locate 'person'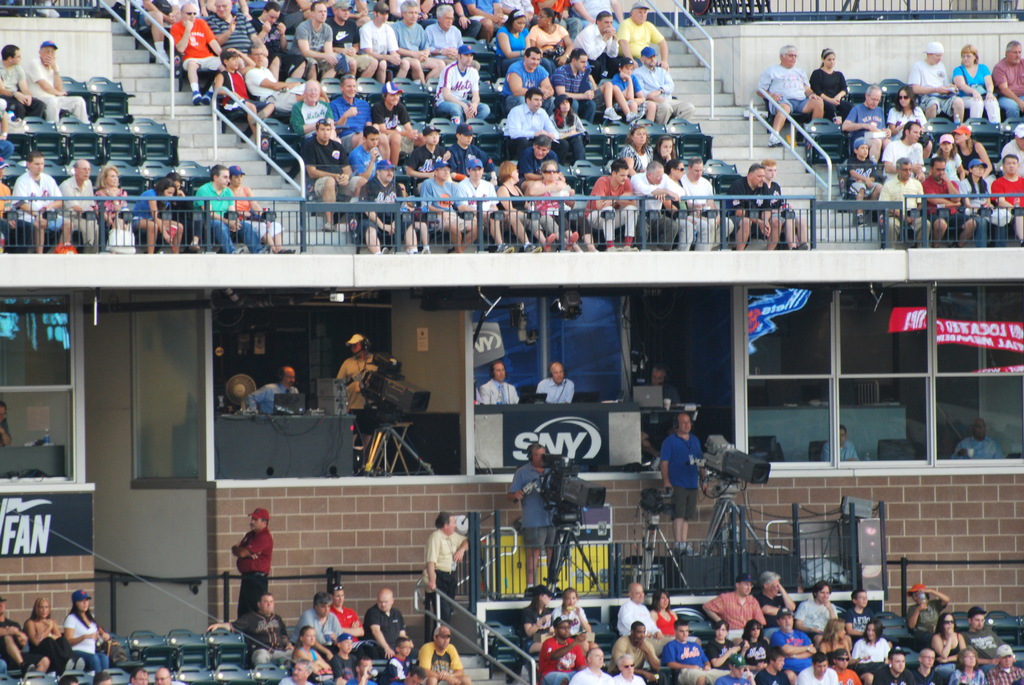
(x1=472, y1=359, x2=527, y2=402)
